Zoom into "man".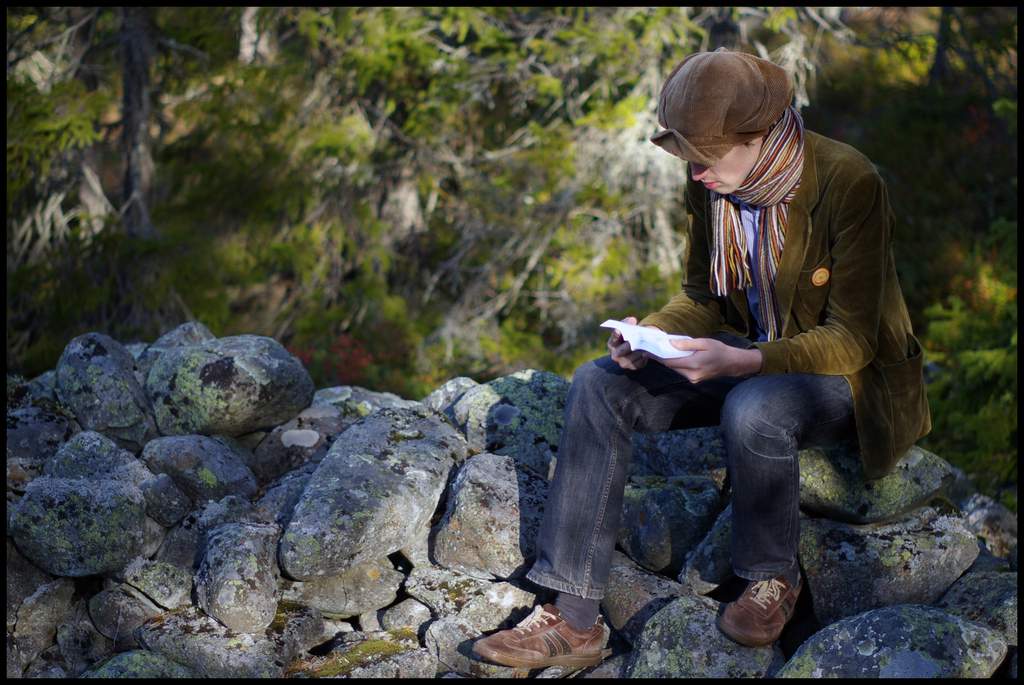
Zoom target: region(465, 40, 937, 666).
